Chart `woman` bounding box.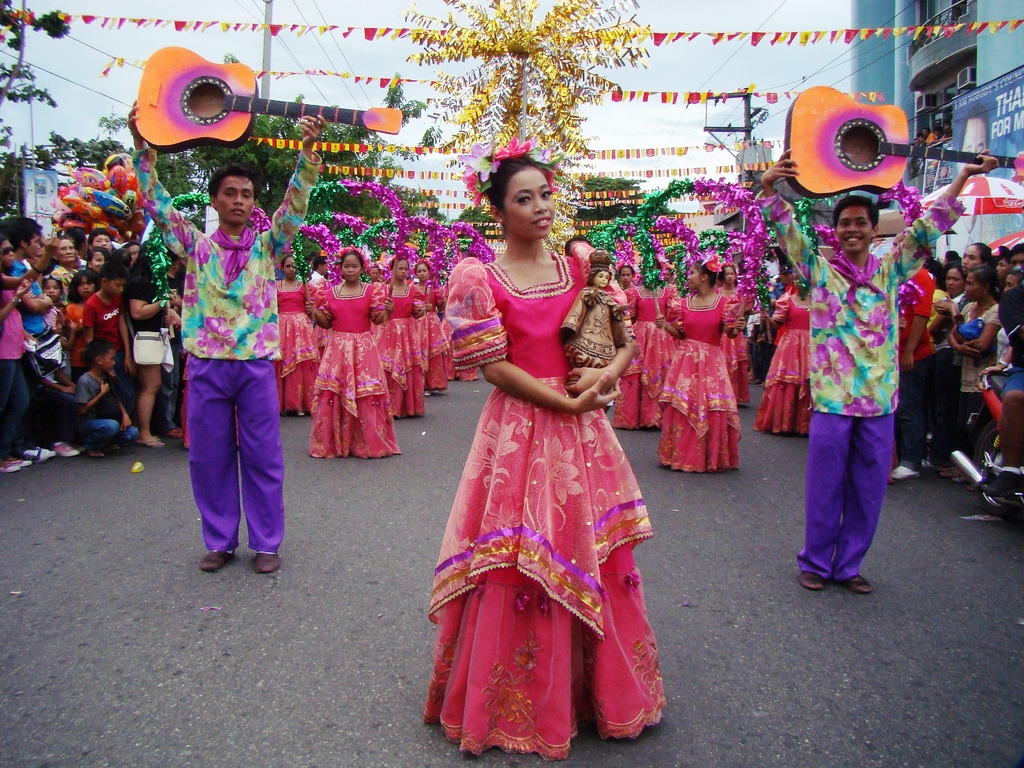
Charted: {"x1": 753, "y1": 282, "x2": 817, "y2": 442}.
